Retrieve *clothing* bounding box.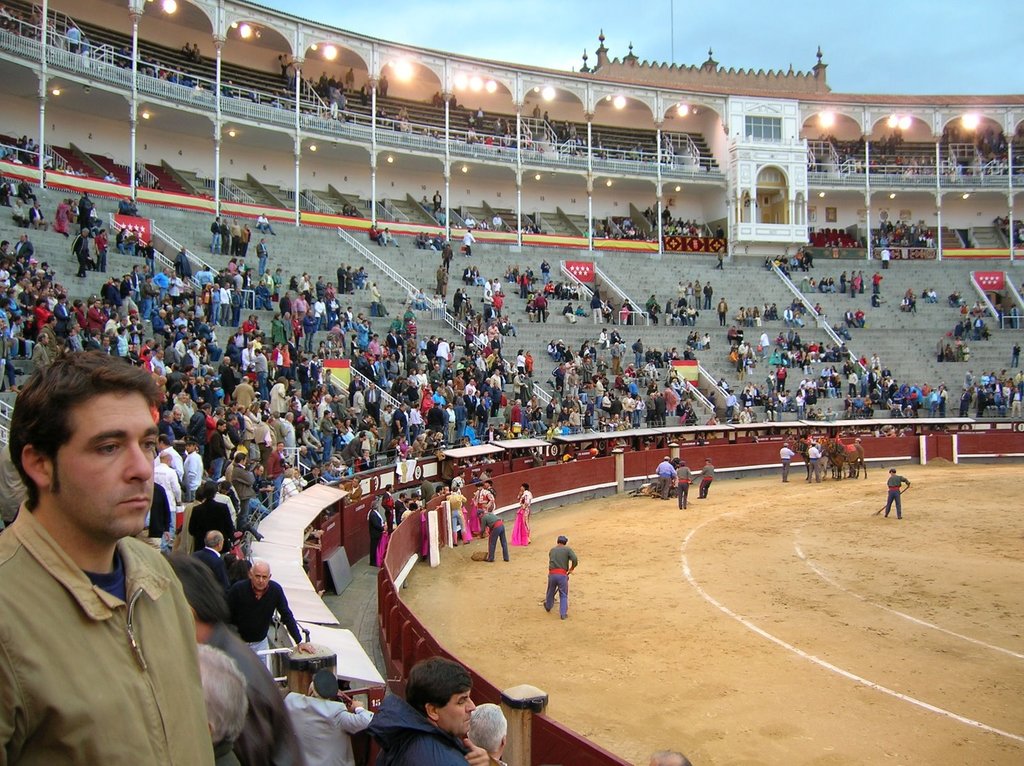
Bounding box: [369, 228, 380, 248].
